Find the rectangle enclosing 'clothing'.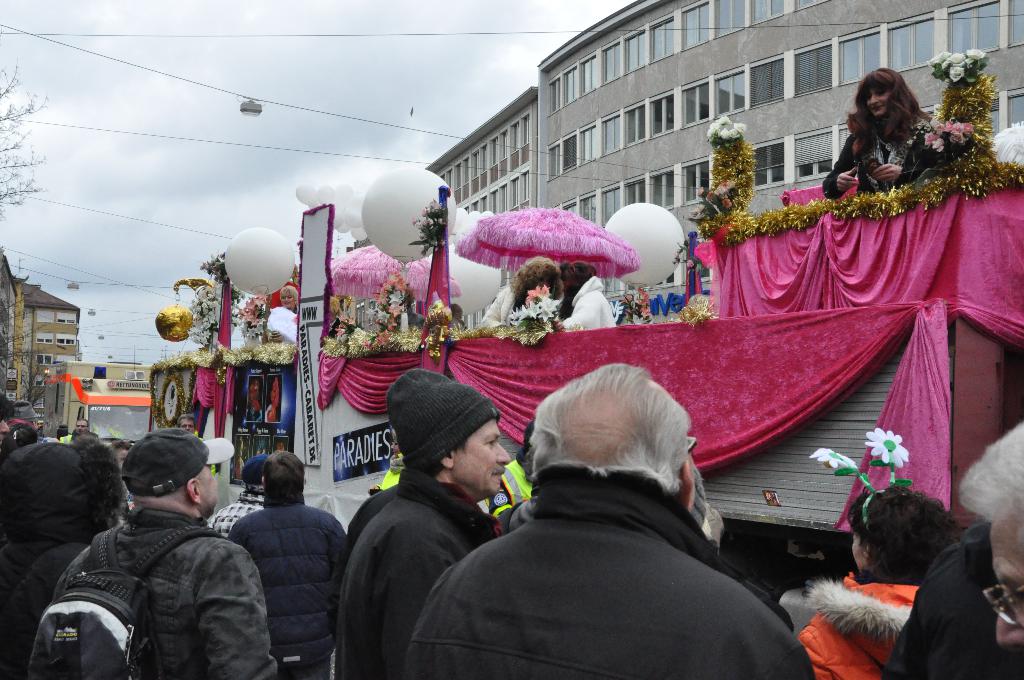
[x1=871, y1=515, x2=1023, y2=679].
